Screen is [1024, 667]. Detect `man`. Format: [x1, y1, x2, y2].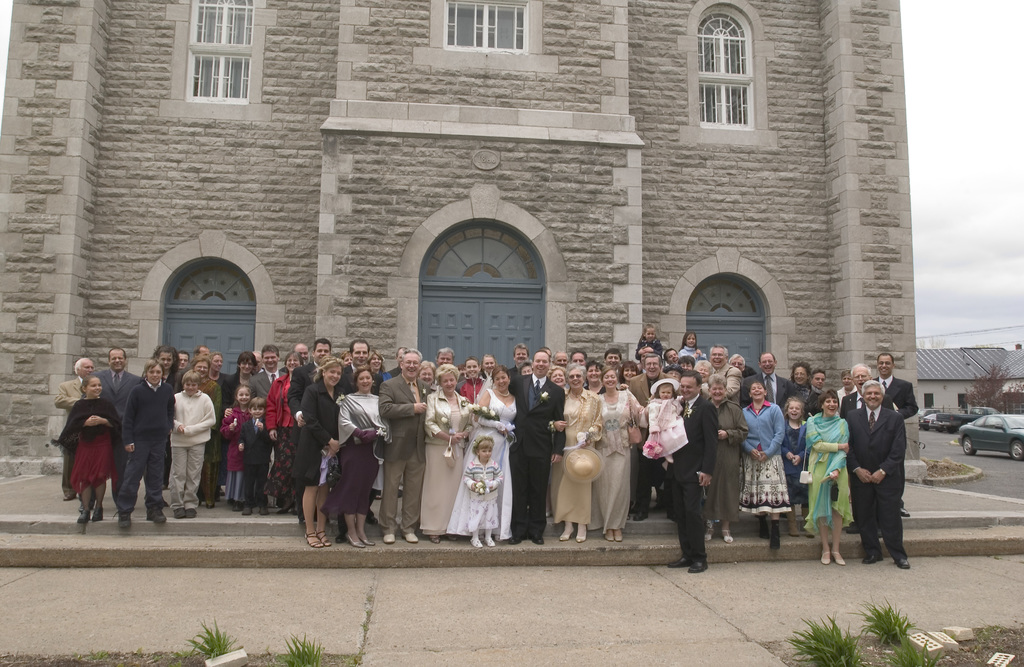
[90, 348, 141, 510].
